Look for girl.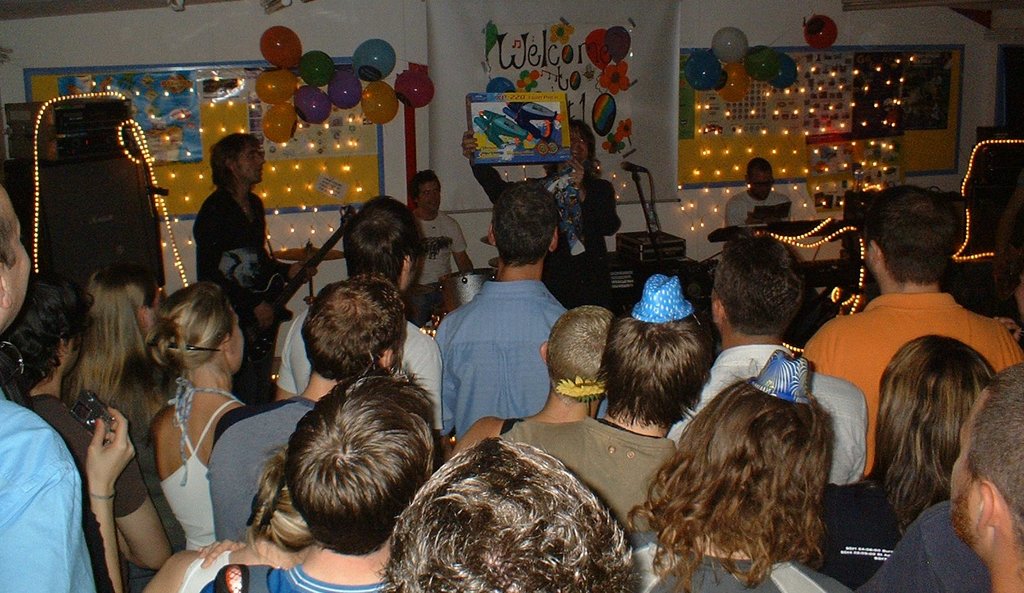
Found: 150, 276, 254, 549.
